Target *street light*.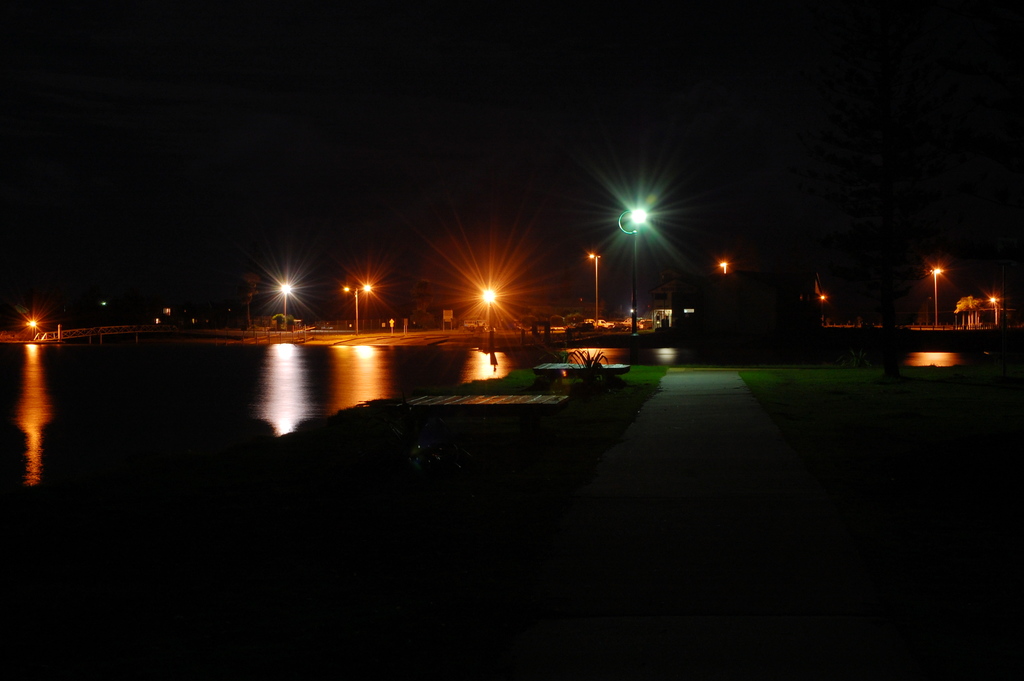
Target region: [986, 294, 1000, 325].
